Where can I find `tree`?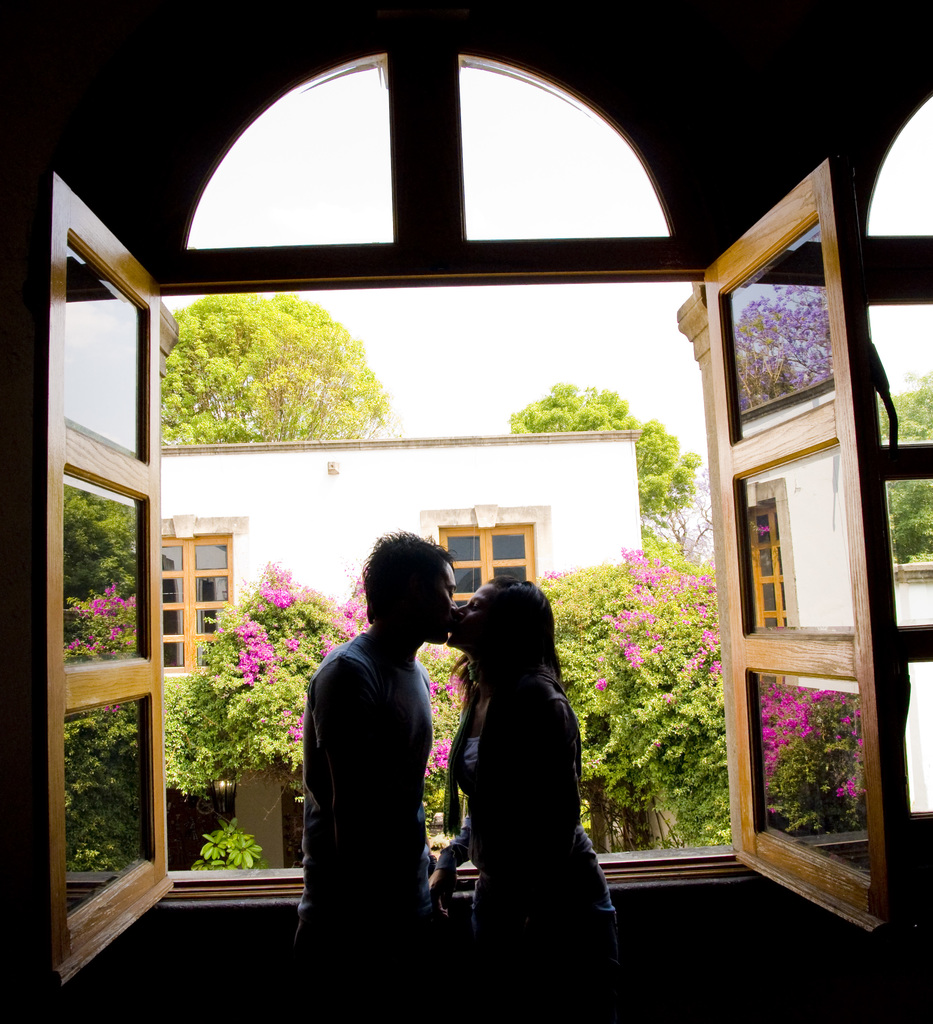
You can find it at x1=873 y1=378 x2=932 y2=566.
